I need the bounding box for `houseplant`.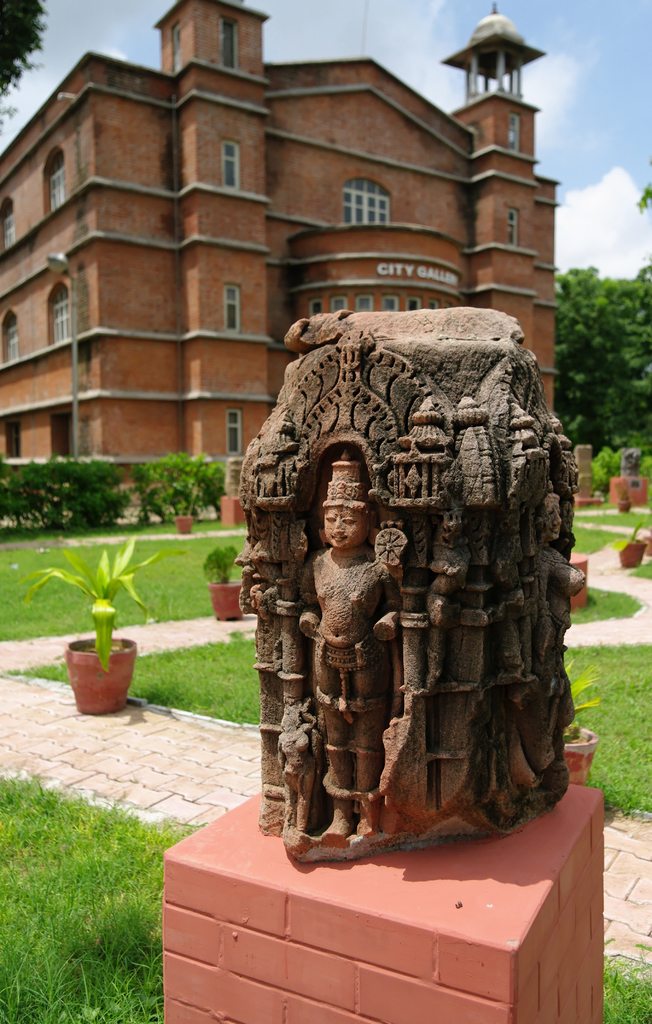
Here it is: bbox=[169, 486, 197, 533].
